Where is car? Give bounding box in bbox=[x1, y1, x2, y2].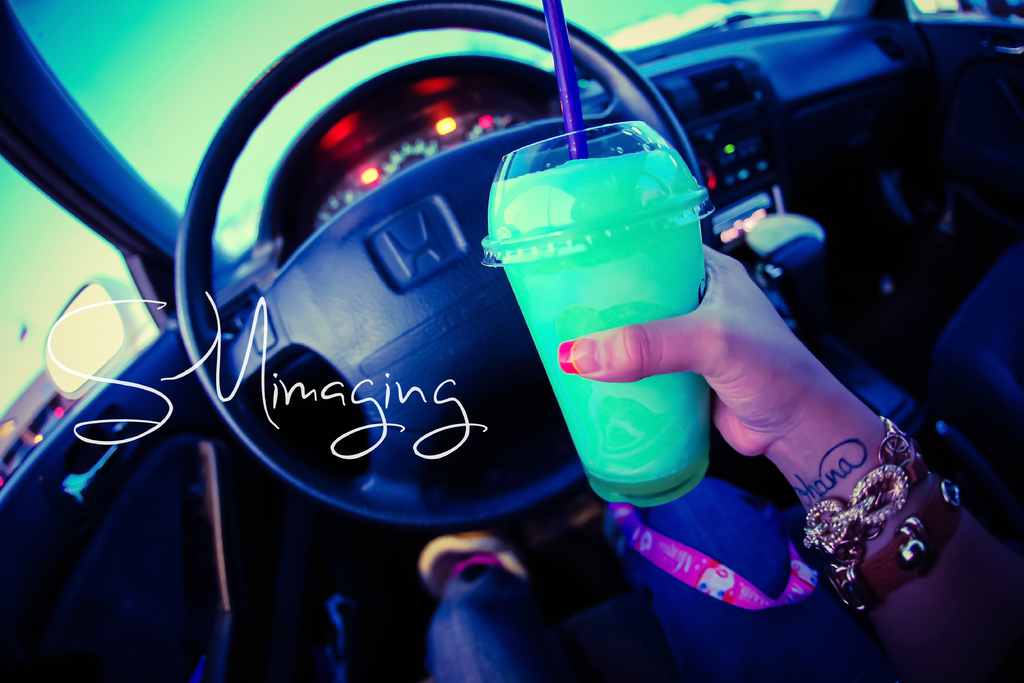
bbox=[0, 0, 1023, 682].
